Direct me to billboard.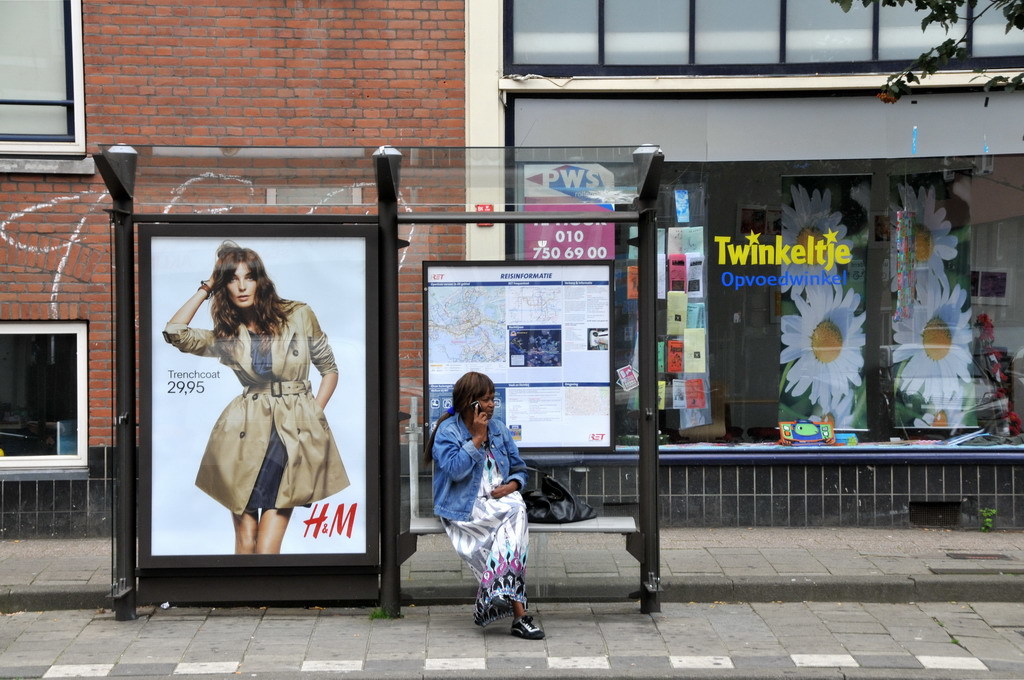
Direction: (x1=501, y1=82, x2=1022, y2=458).
